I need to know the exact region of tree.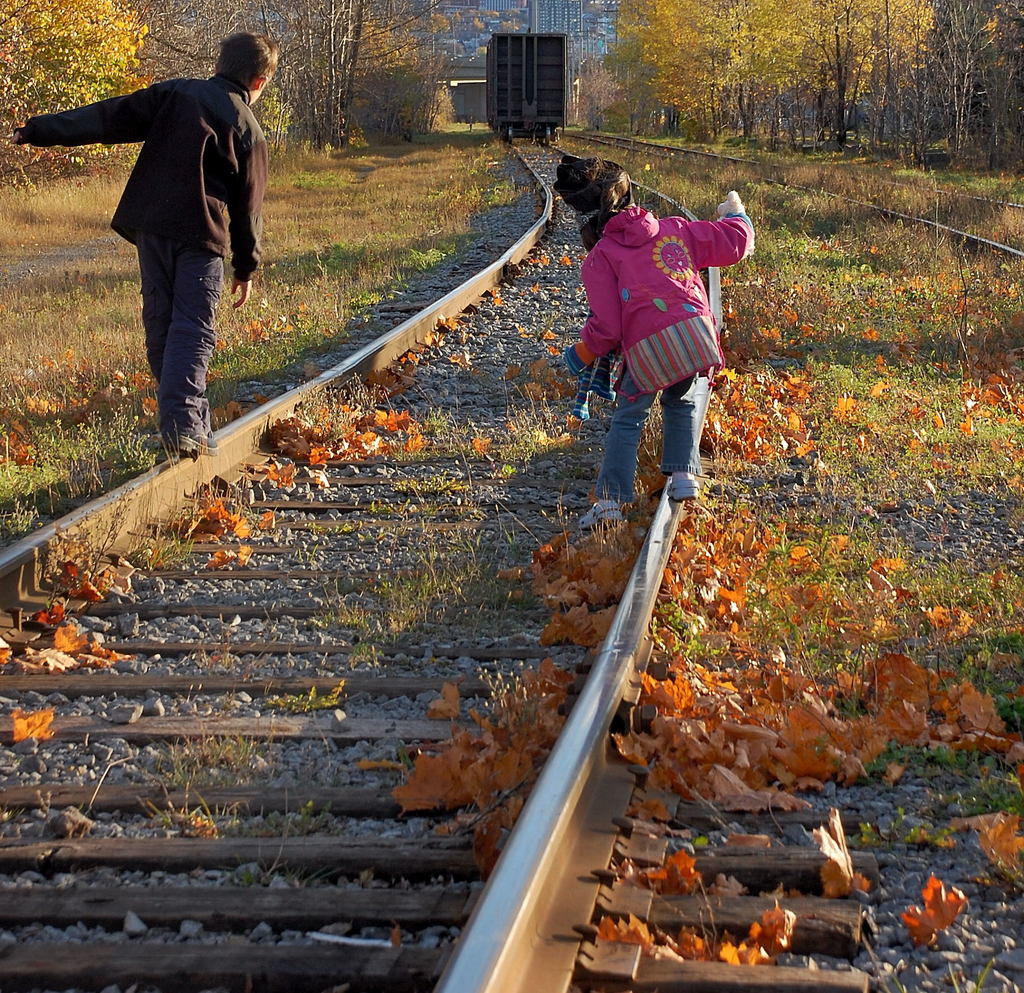
Region: (0, 0, 157, 145).
